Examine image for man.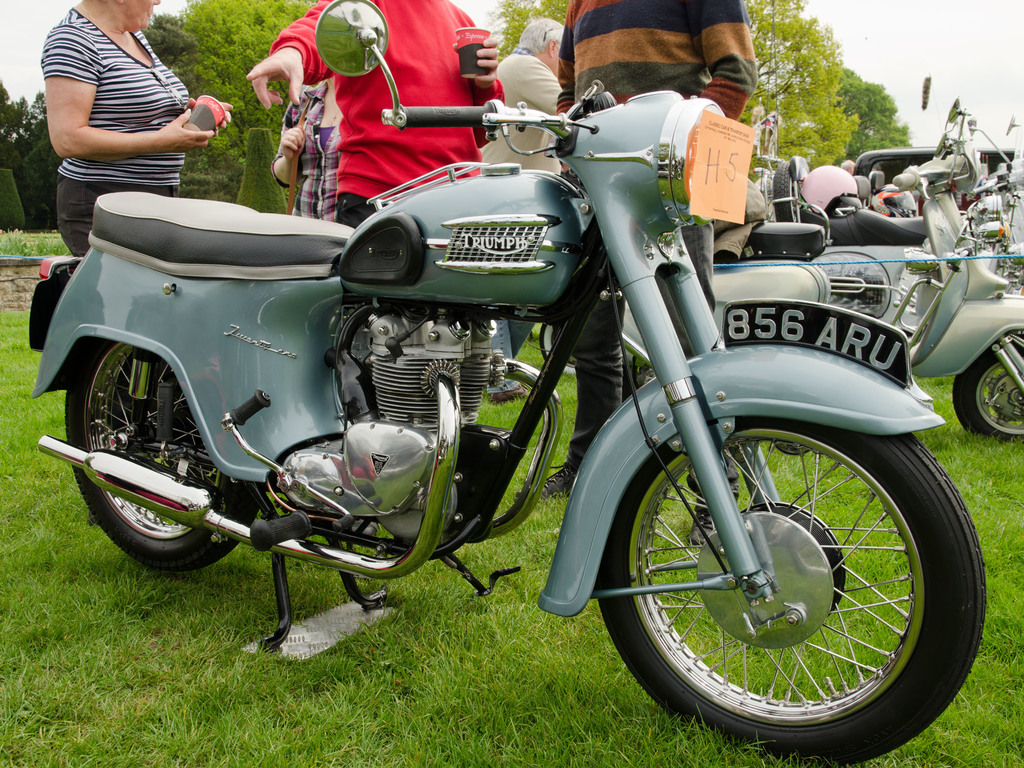
Examination result: {"left": 516, "top": 0, "right": 762, "bottom": 496}.
